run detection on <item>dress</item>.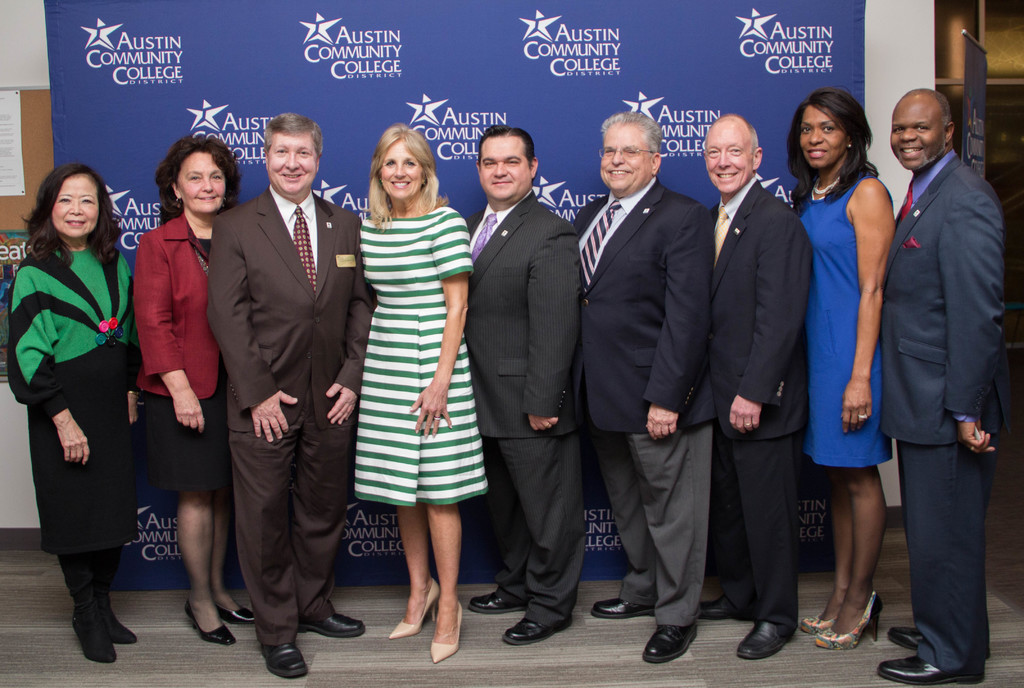
Result: BBox(801, 177, 896, 466).
